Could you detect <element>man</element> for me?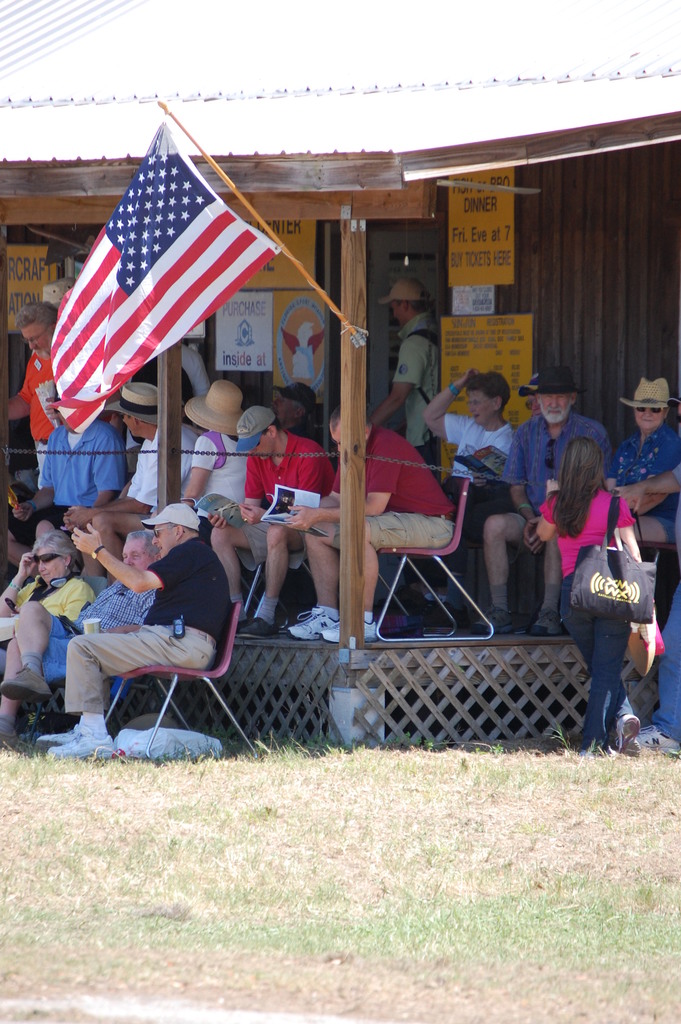
Detection result: BBox(272, 381, 320, 440).
